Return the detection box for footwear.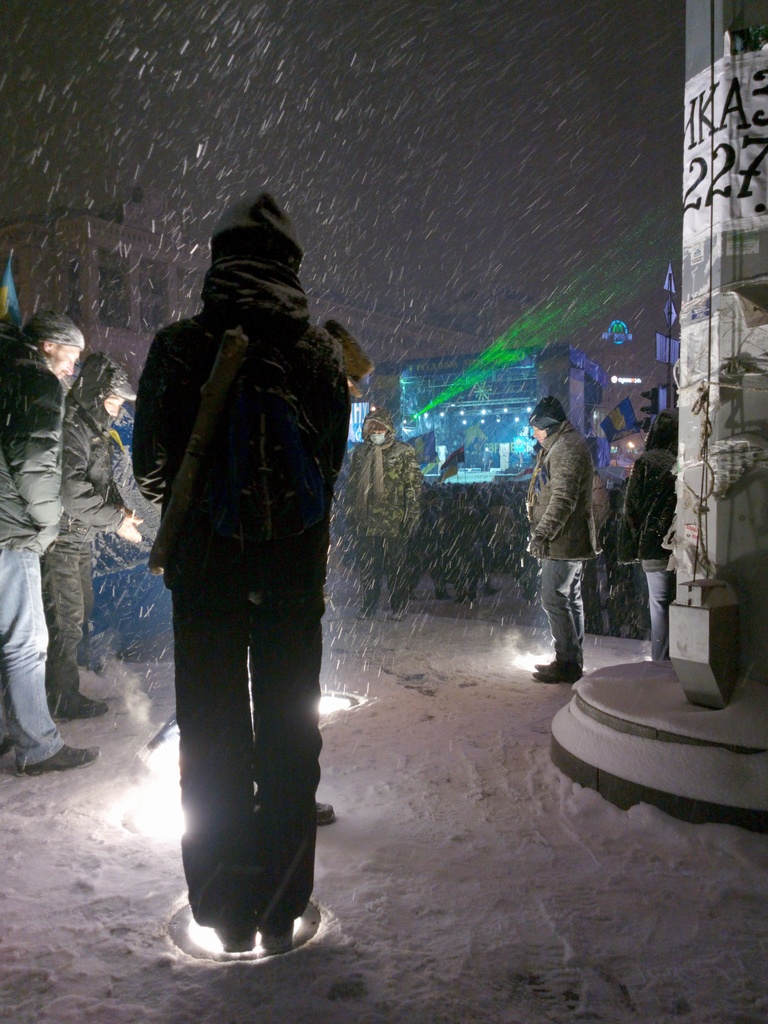
box=[314, 797, 337, 830].
